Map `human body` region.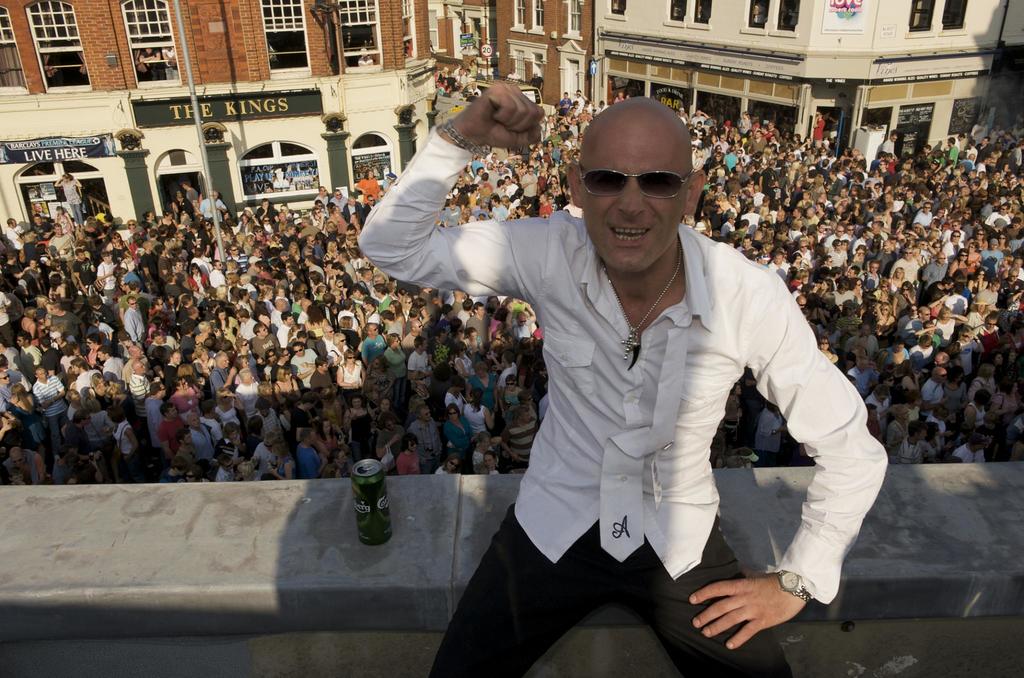
Mapped to BBox(723, 216, 737, 239).
